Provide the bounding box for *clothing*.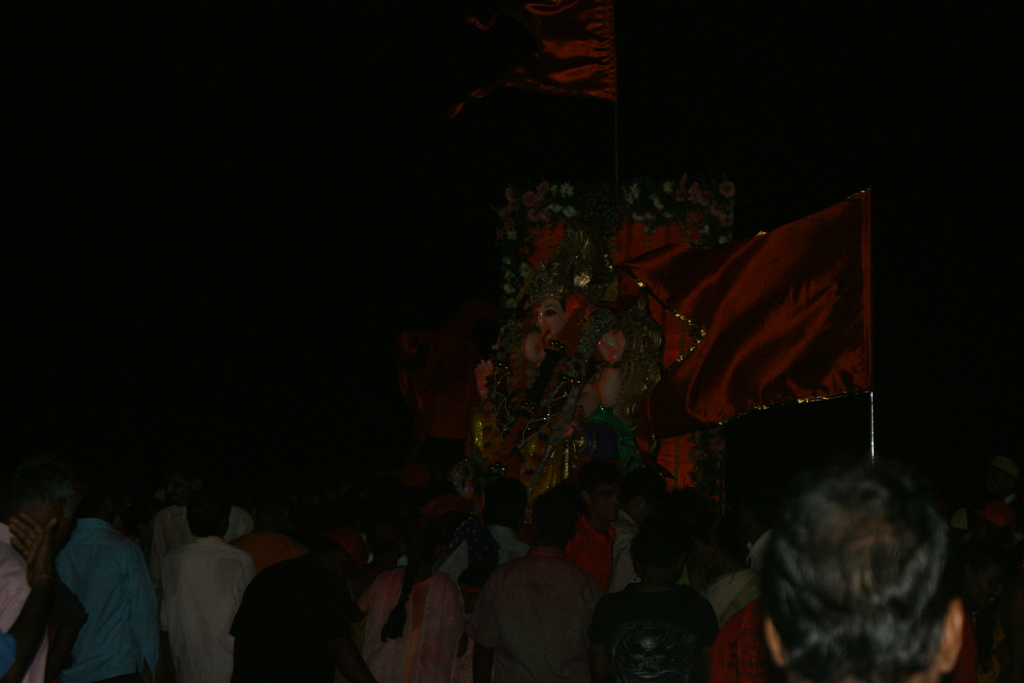
Rect(47, 521, 163, 682).
